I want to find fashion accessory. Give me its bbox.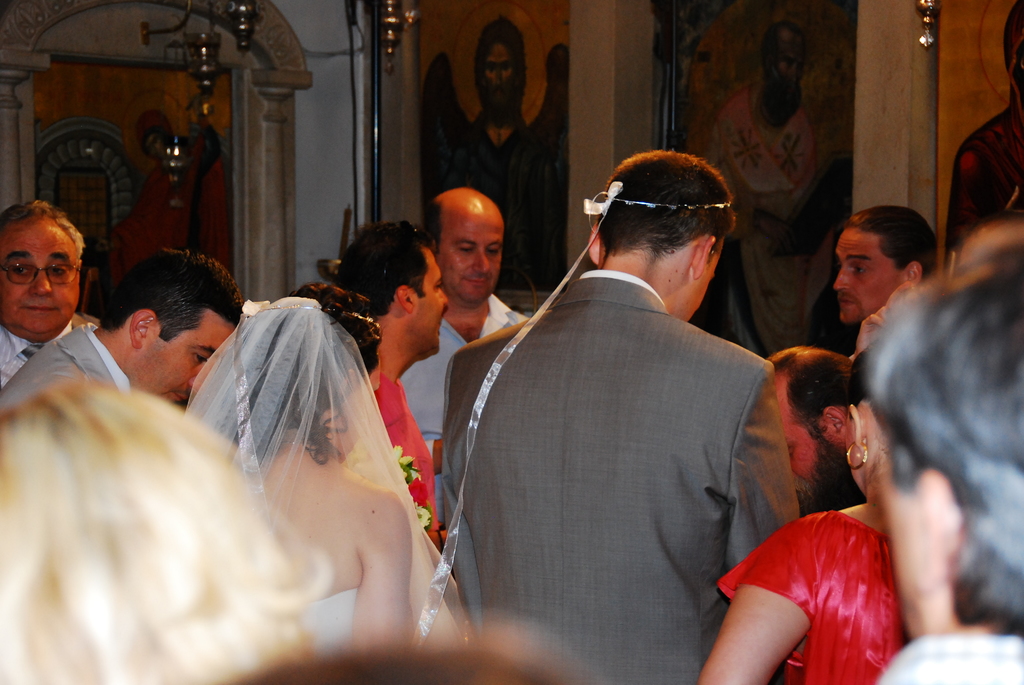
x1=845, y1=439, x2=865, y2=468.
